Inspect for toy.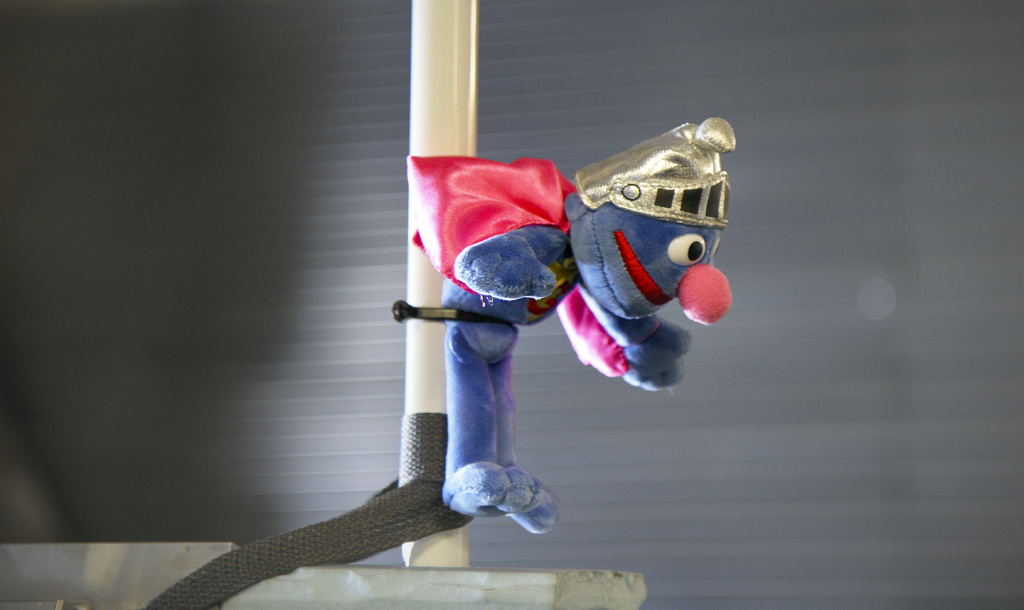
Inspection: (left=389, top=116, right=734, bottom=538).
